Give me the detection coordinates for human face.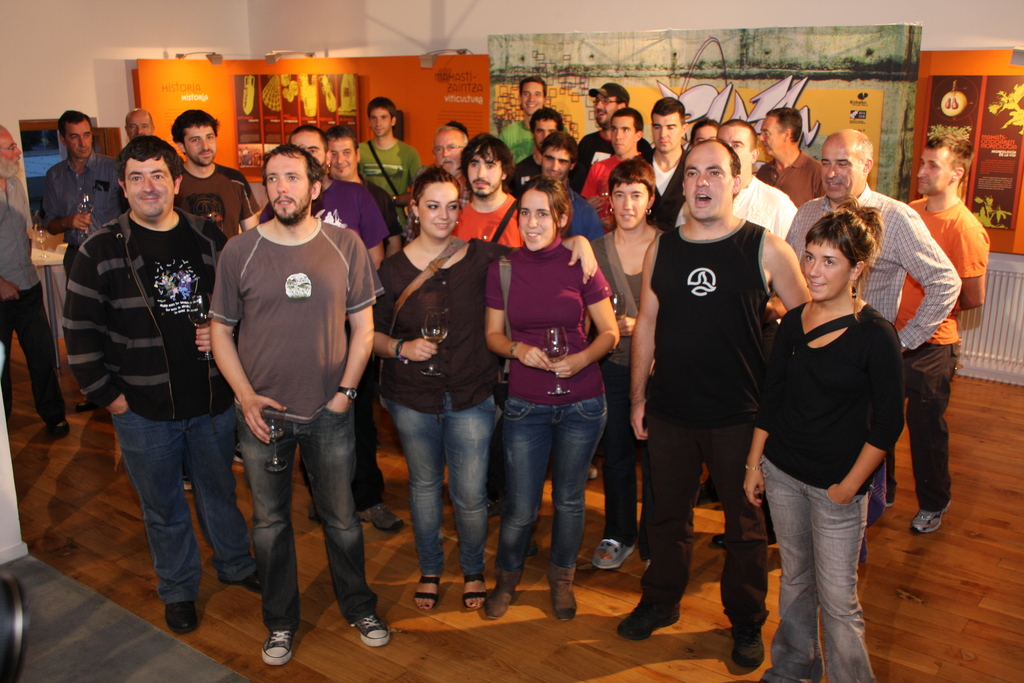
select_region(470, 151, 499, 198).
